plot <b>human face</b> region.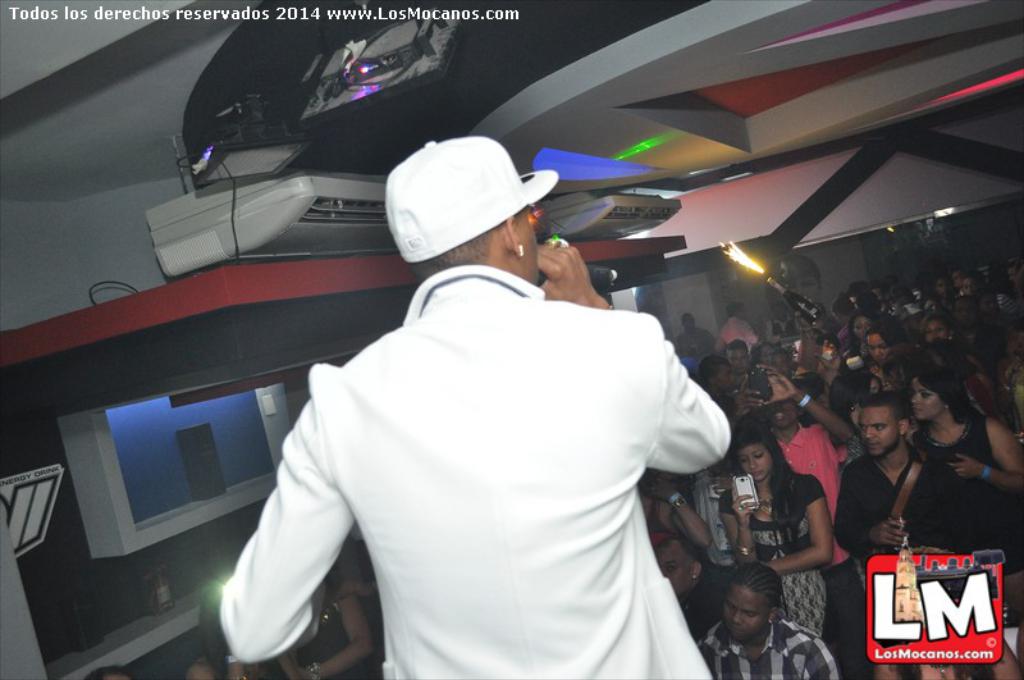
Plotted at 724, 444, 776, 480.
